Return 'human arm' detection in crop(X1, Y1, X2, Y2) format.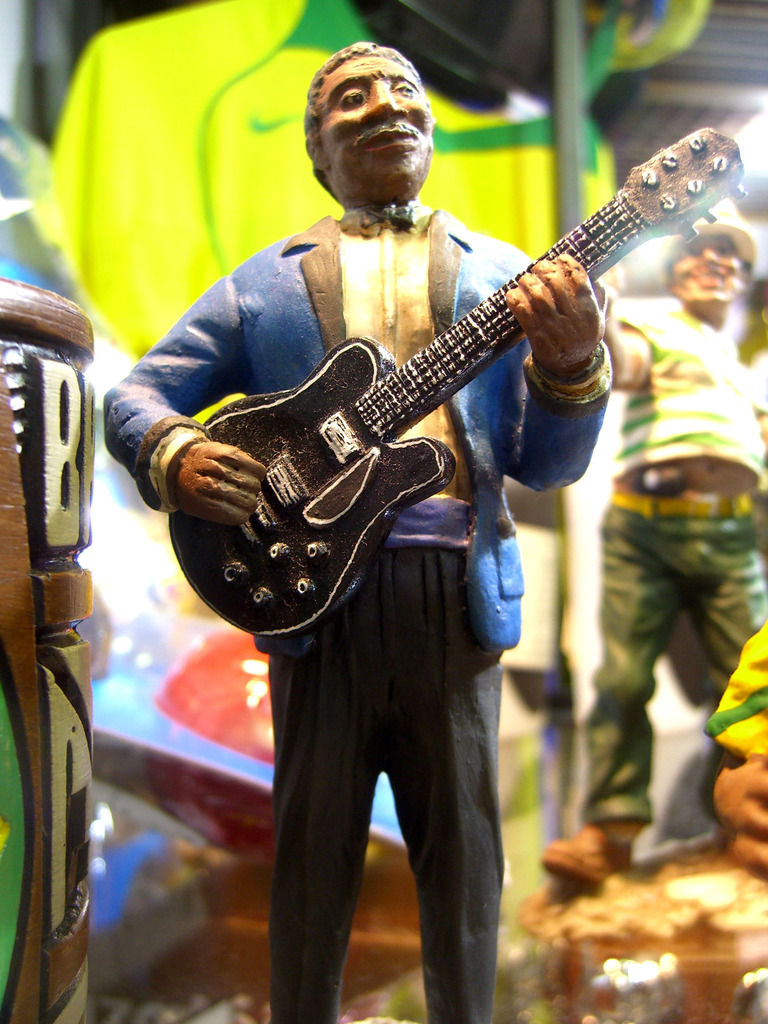
crop(591, 301, 685, 390).
